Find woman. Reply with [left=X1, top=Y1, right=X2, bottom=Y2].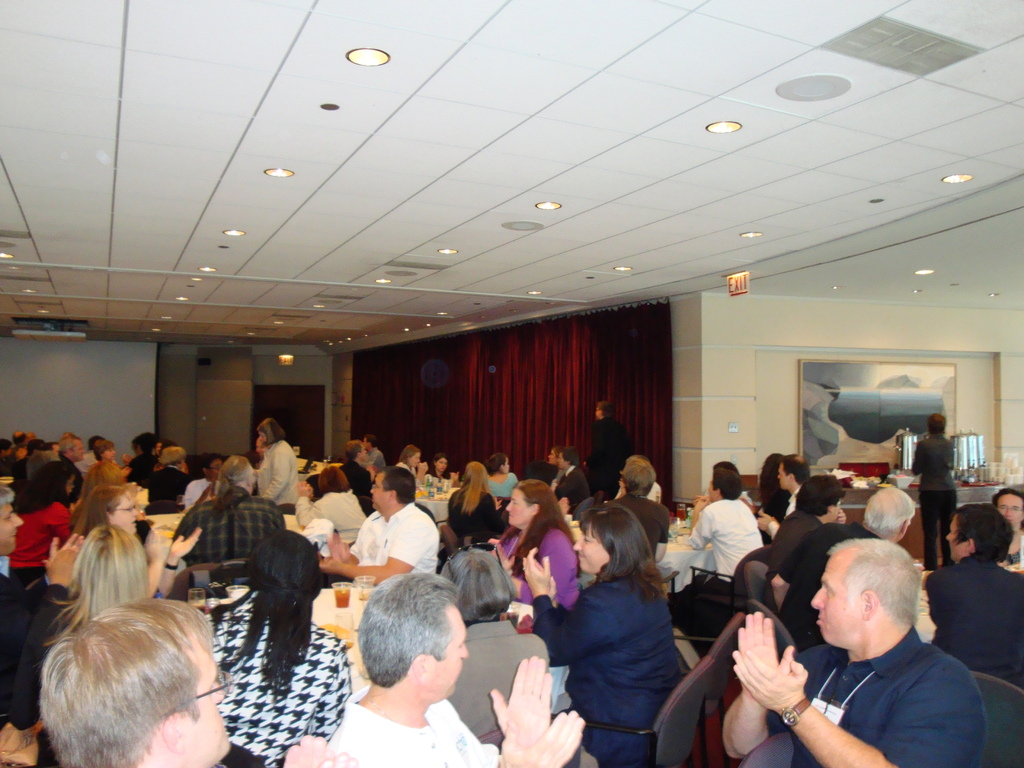
[left=429, top=455, right=448, bottom=479].
